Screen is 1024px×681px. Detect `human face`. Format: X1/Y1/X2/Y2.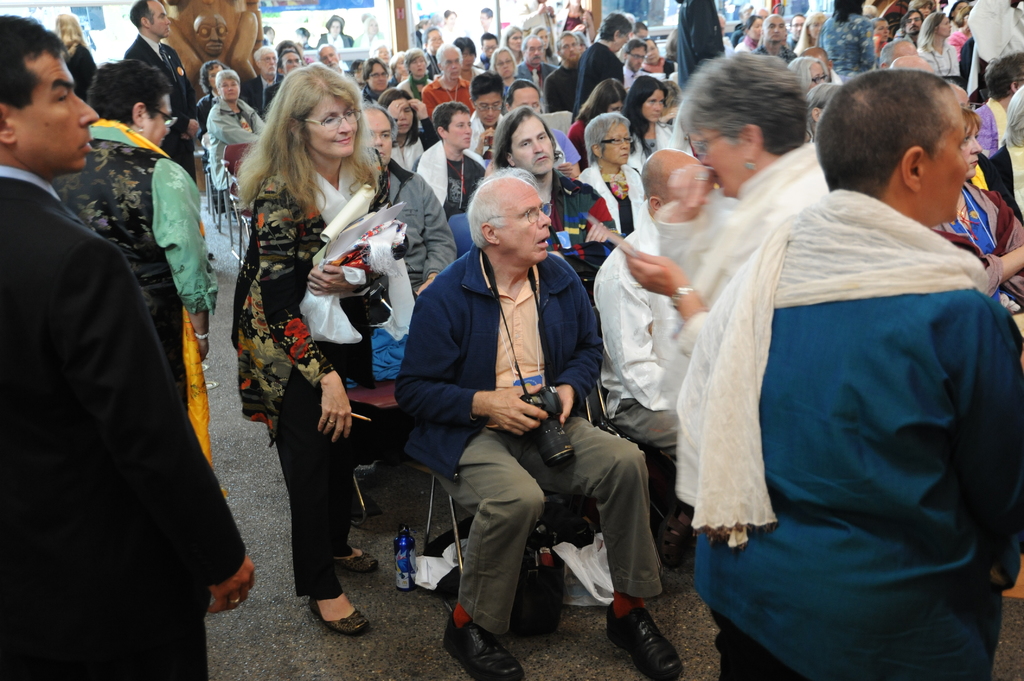
210/62/225/87.
